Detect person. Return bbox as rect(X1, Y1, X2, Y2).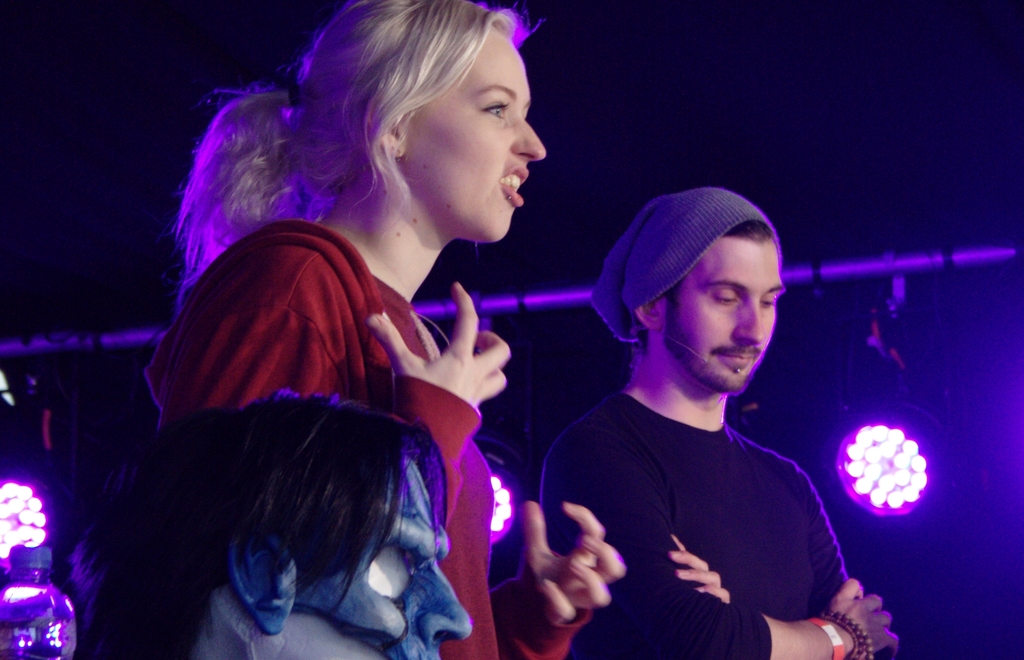
rect(534, 187, 902, 659).
